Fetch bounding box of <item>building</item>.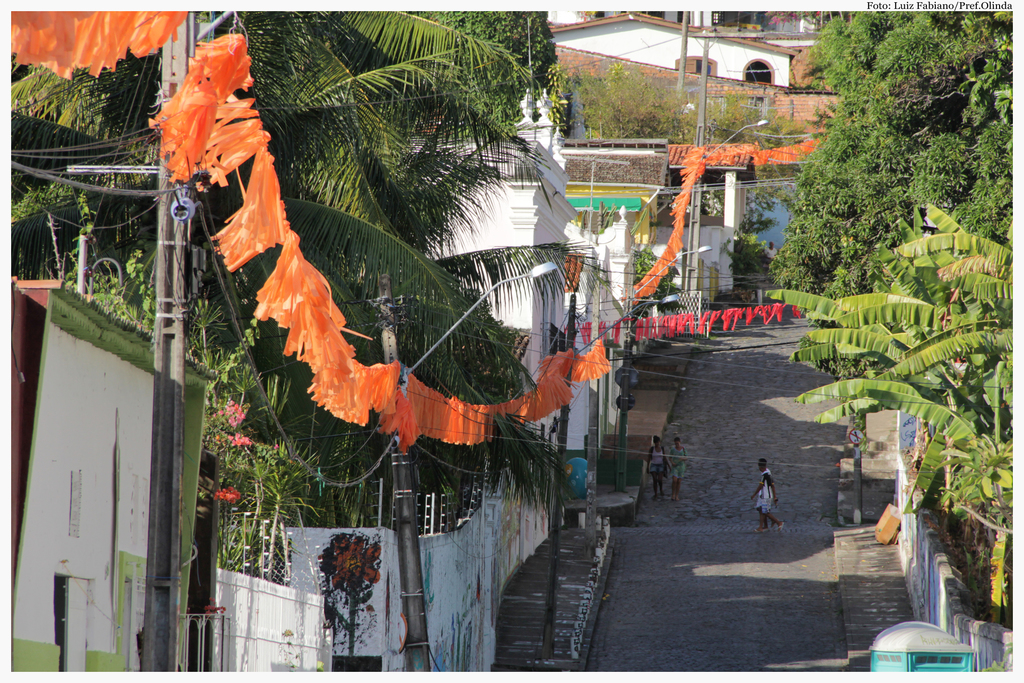
Bbox: locate(570, 209, 637, 425).
